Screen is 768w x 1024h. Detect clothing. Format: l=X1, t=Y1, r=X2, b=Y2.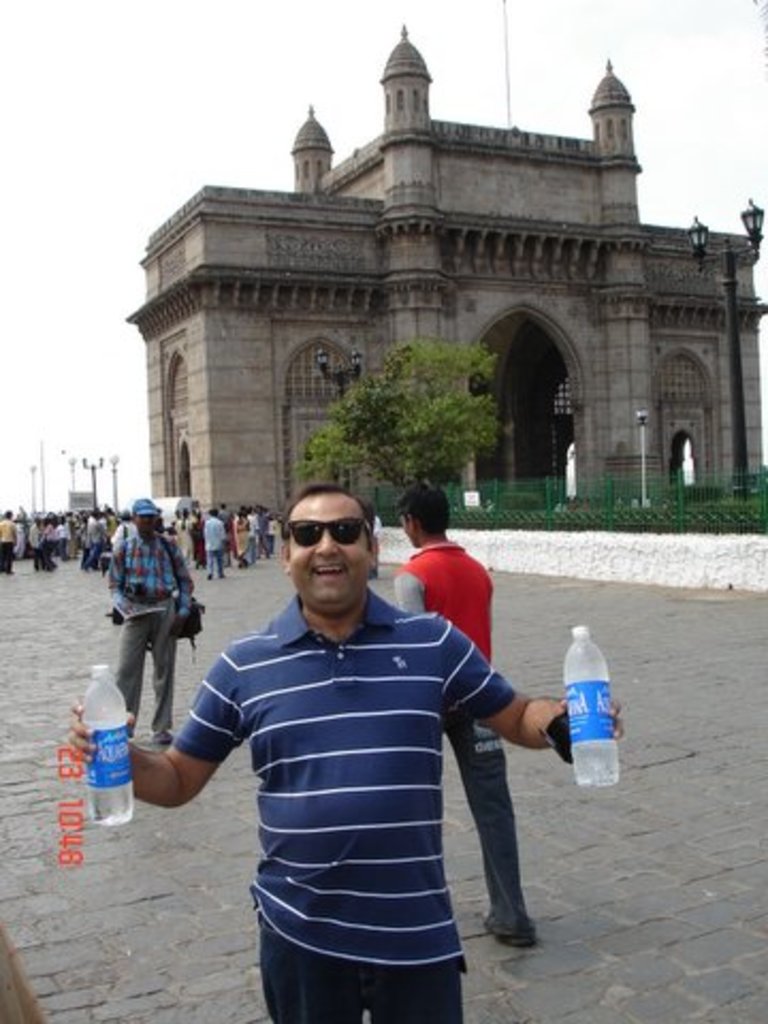
l=55, t=518, r=64, b=555.
